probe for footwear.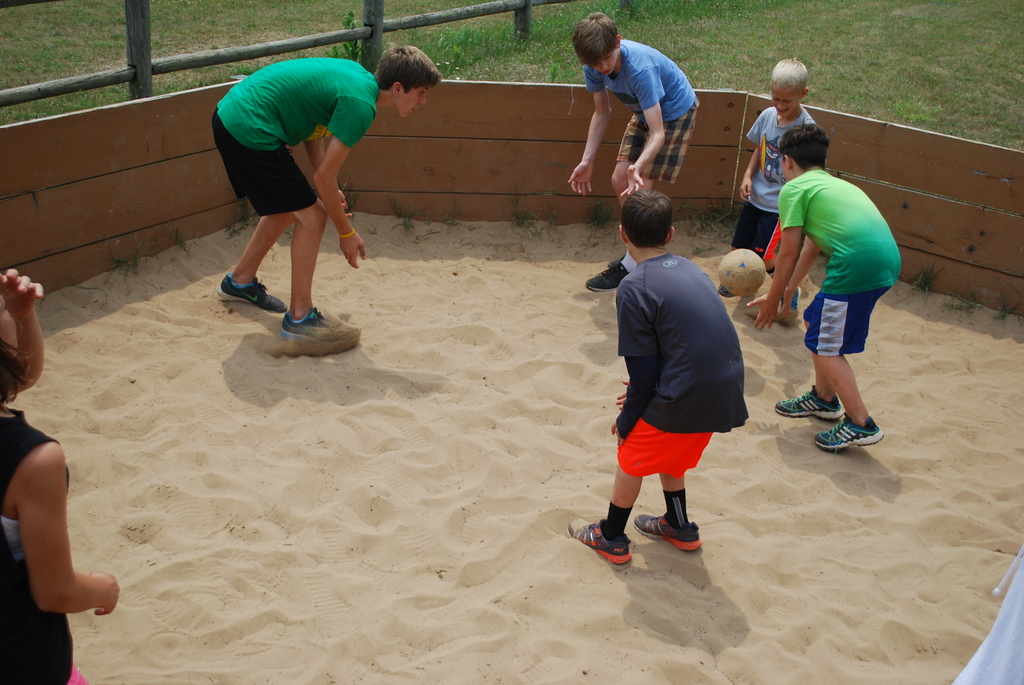
Probe result: left=717, top=285, right=738, bottom=295.
